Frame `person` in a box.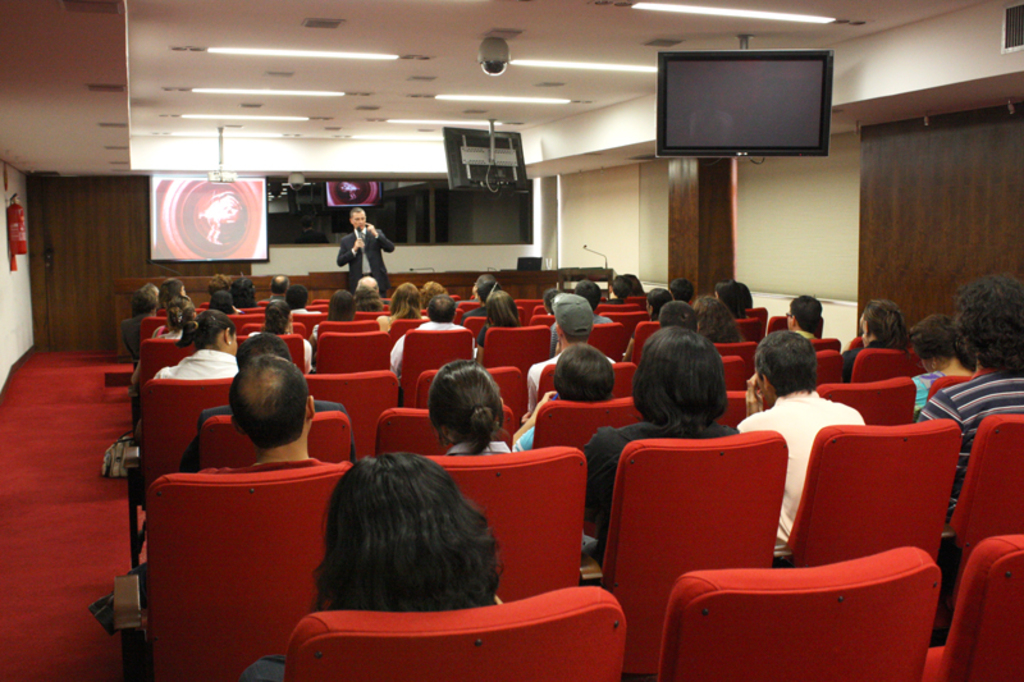
<region>526, 288, 618, 421</region>.
